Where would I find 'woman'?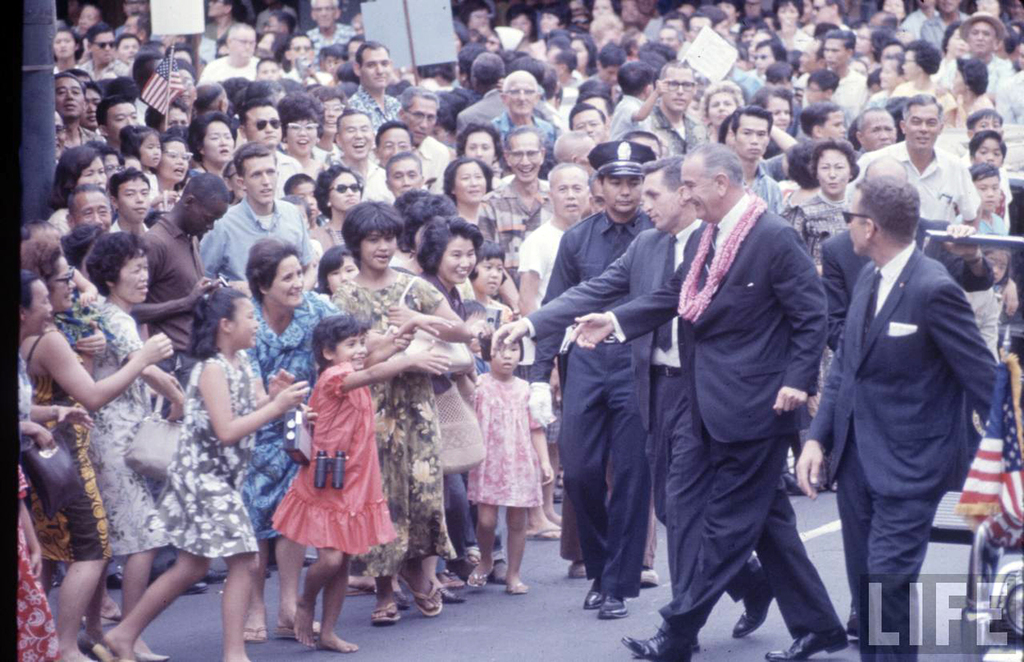
At [left=185, top=106, right=243, bottom=197].
